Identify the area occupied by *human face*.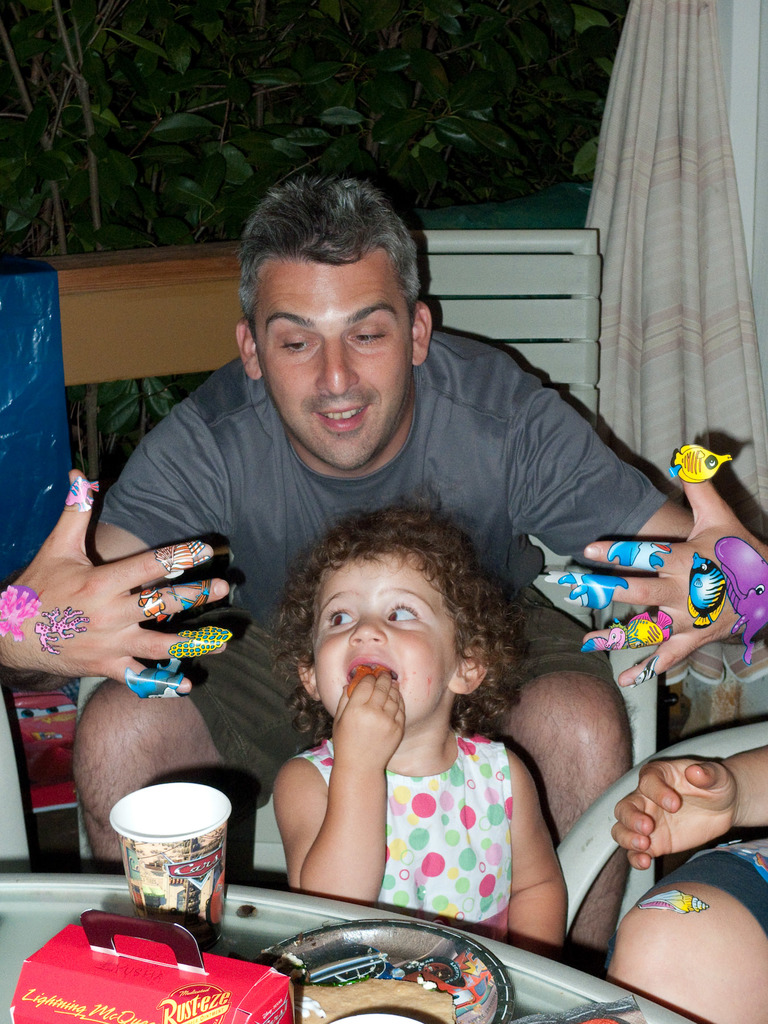
Area: locate(253, 253, 412, 472).
